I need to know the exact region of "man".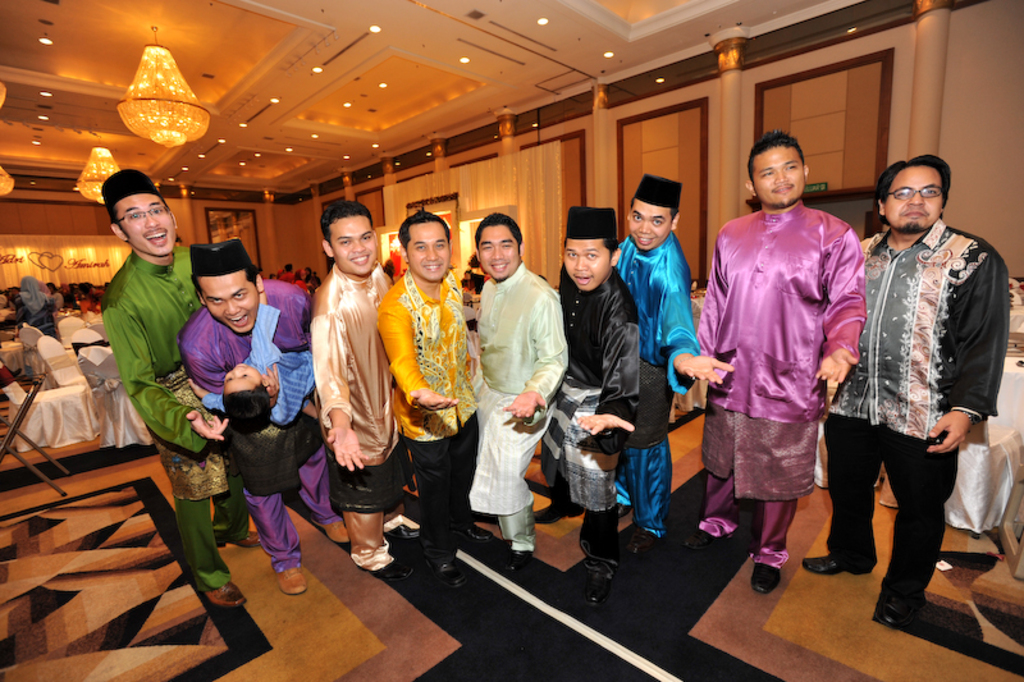
Region: x1=472 y1=205 x2=568 y2=567.
